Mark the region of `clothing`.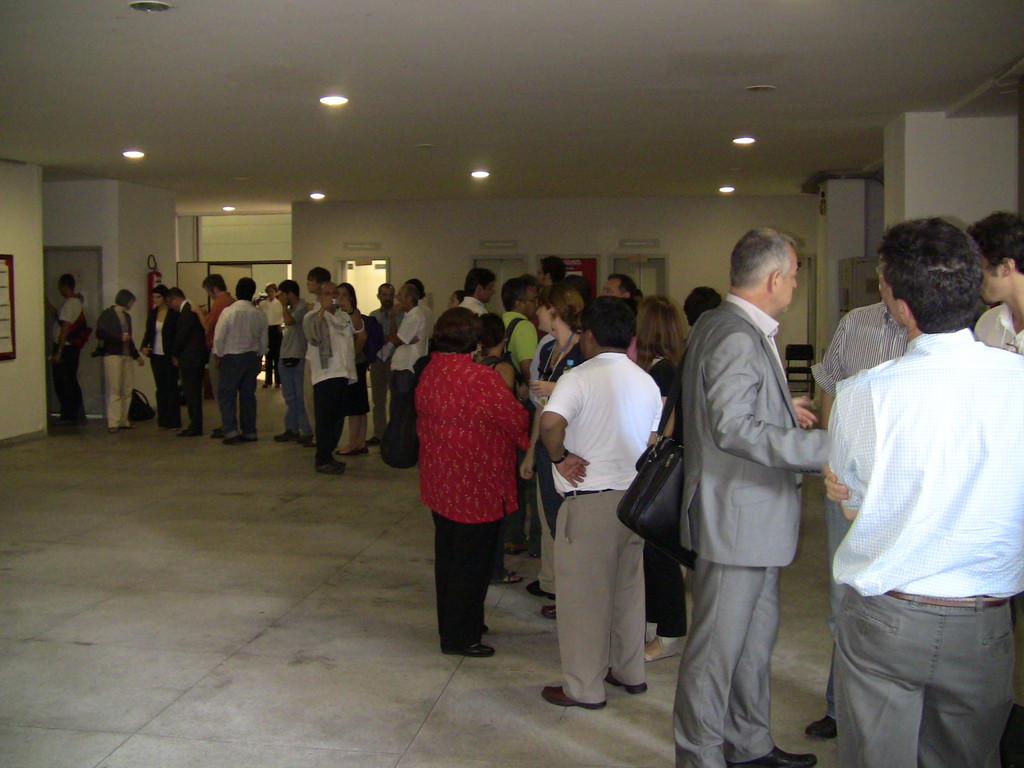
Region: {"x1": 408, "y1": 316, "x2": 529, "y2": 645}.
